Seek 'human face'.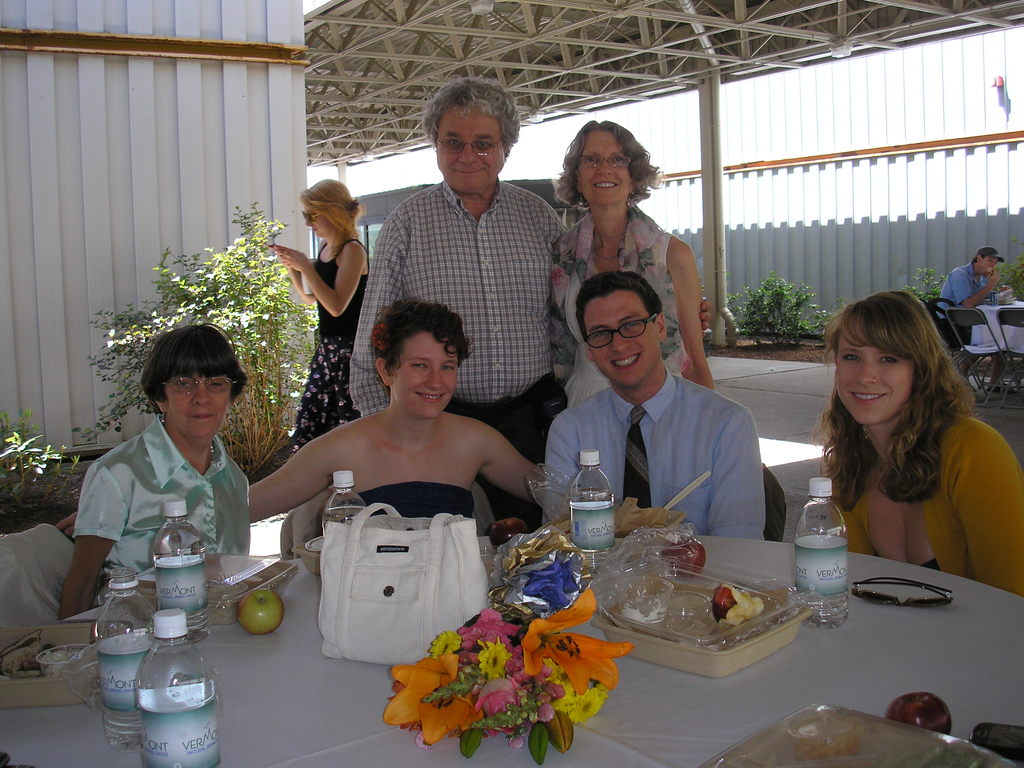
box(836, 320, 915, 420).
